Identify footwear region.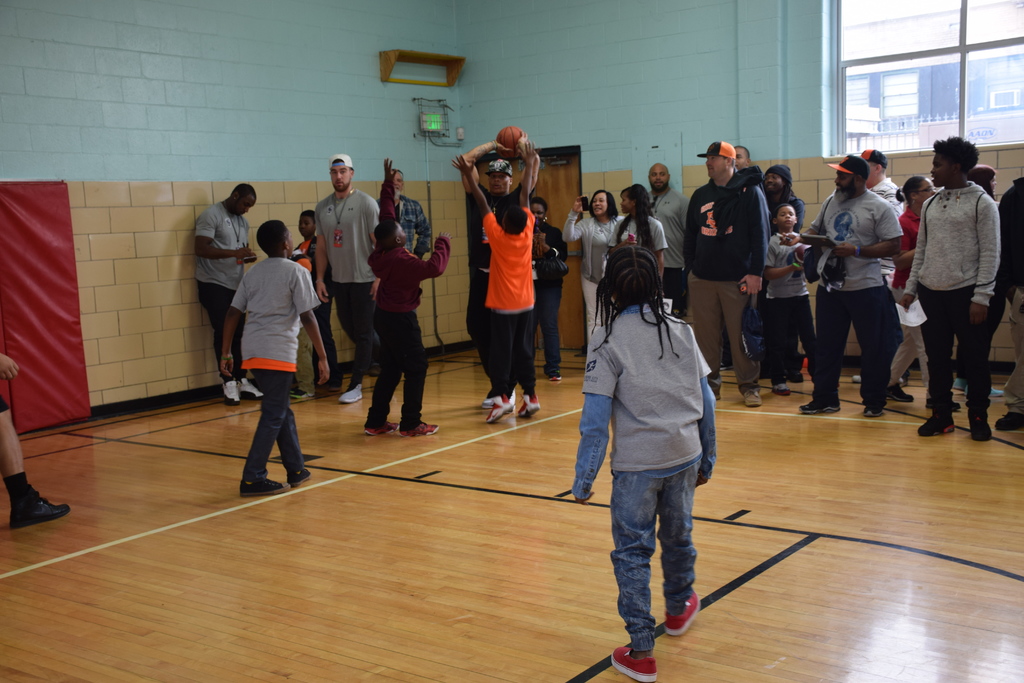
Region: select_region(886, 382, 916, 401).
